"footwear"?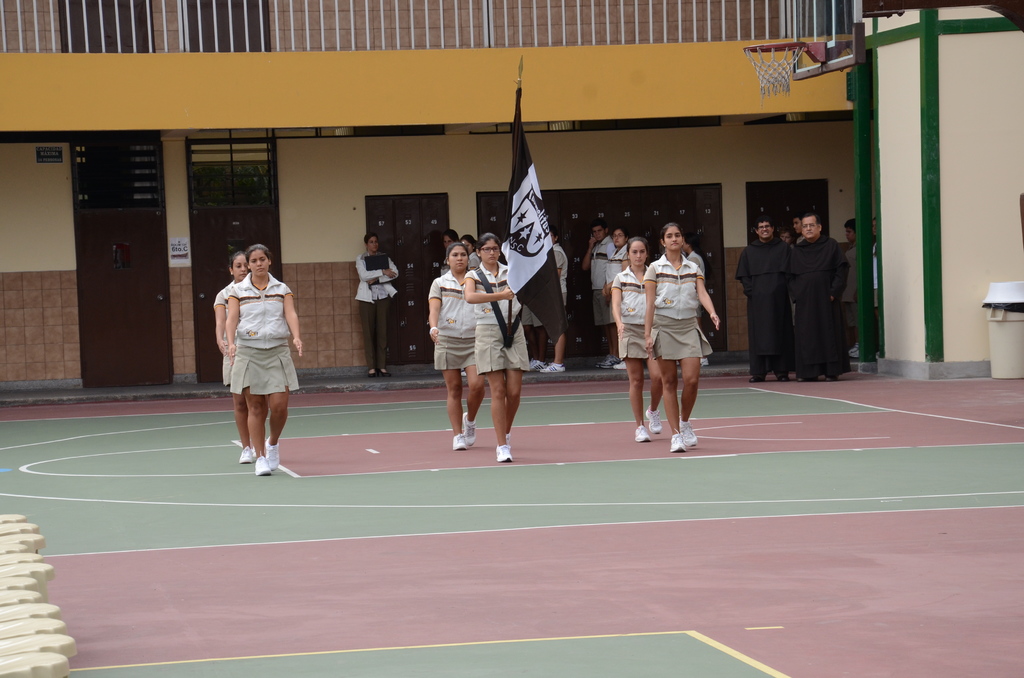
<region>237, 445, 250, 463</region>
